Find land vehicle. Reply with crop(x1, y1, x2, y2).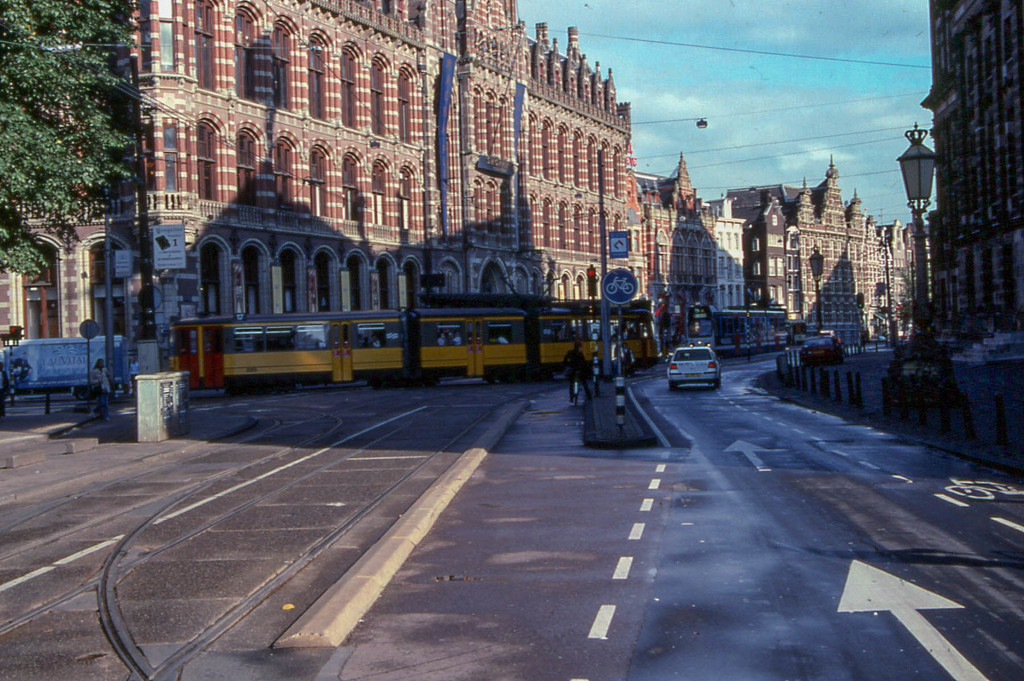
crop(684, 304, 790, 357).
